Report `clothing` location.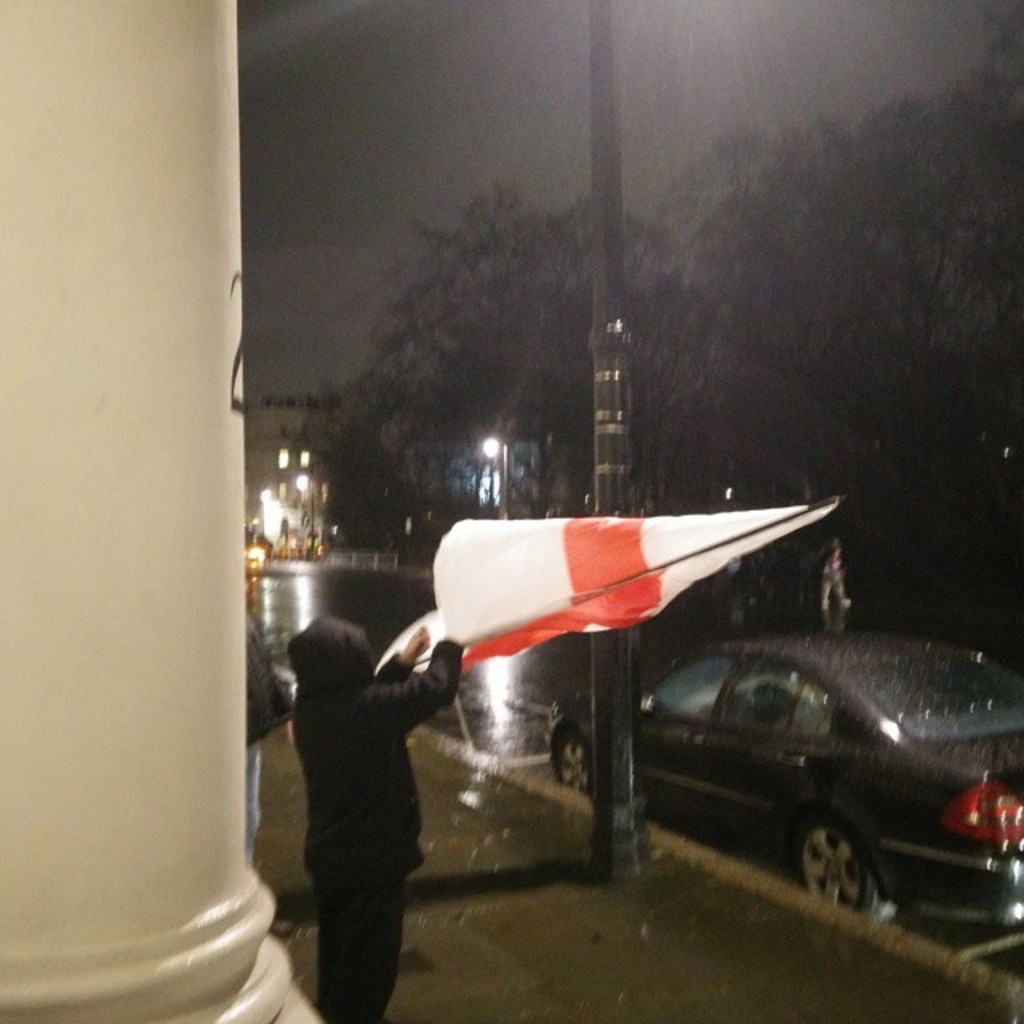
Report: bbox=[298, 616, 462, 1022].
